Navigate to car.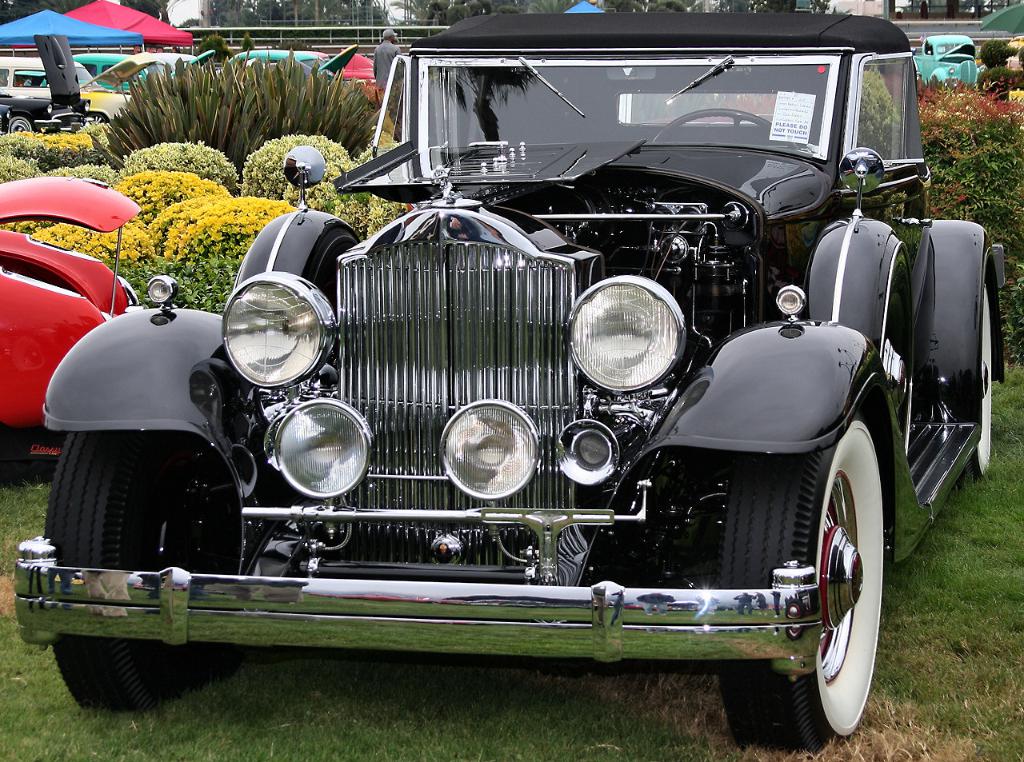
Navigation target: region(32, 49, 215, 93).
